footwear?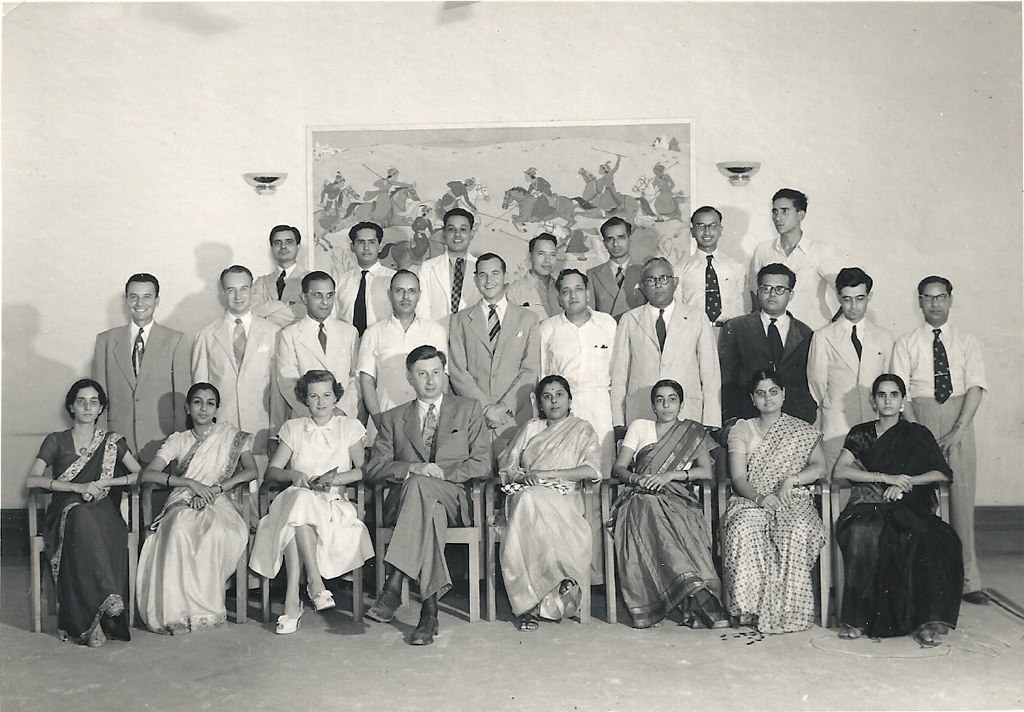
bbox=(519, 604, 537, 635)
